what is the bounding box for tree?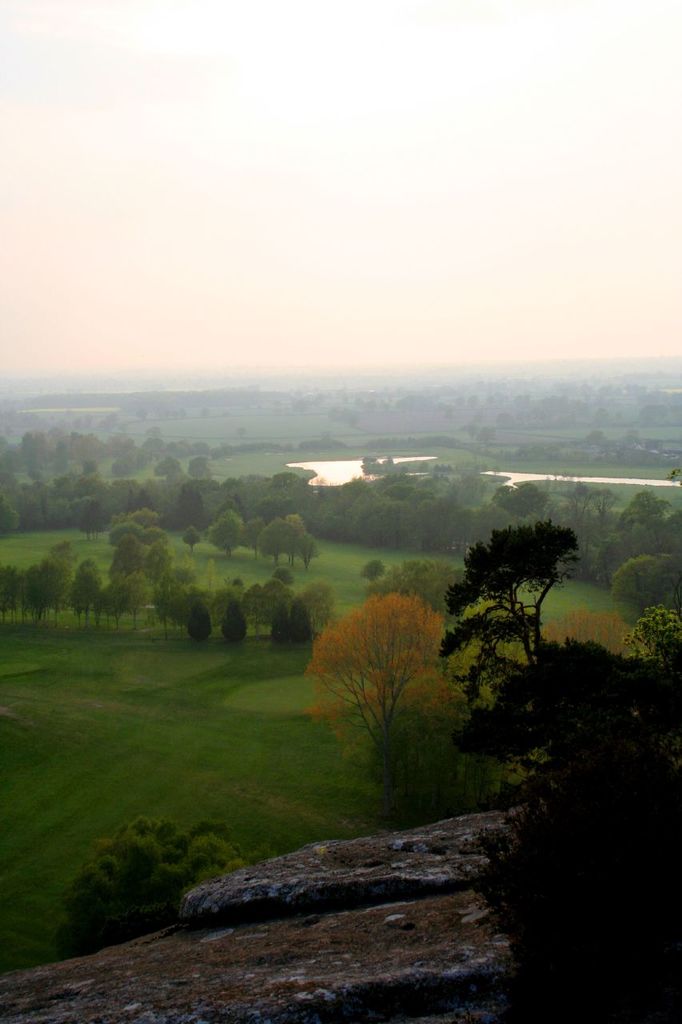
149/443/184/482.
